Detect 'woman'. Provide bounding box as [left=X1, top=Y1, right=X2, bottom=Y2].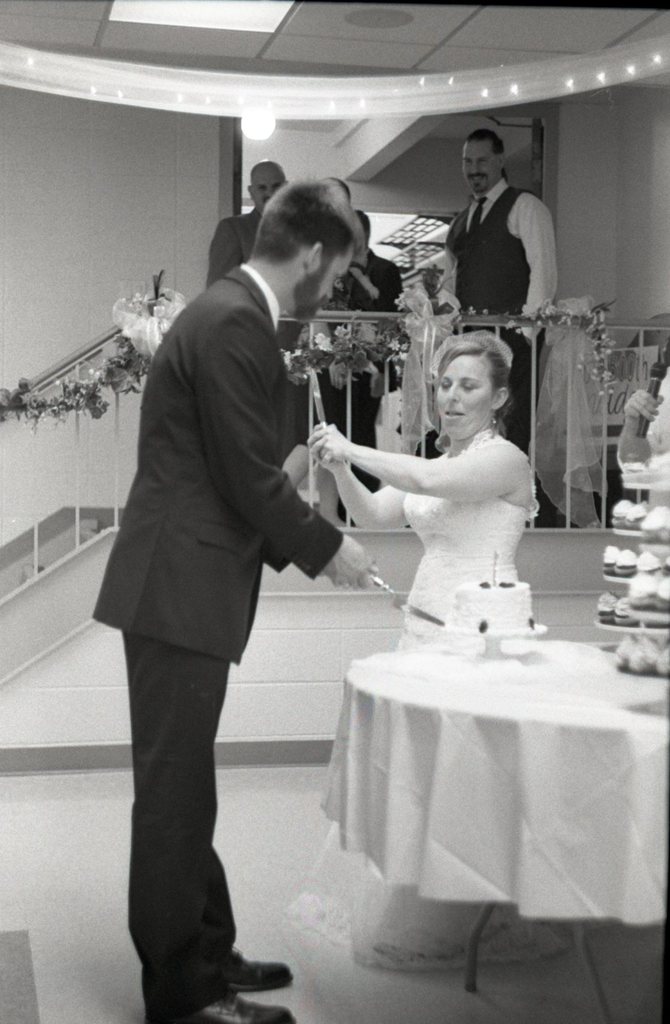
[left=304, top=338, right=595, bottom=973].
